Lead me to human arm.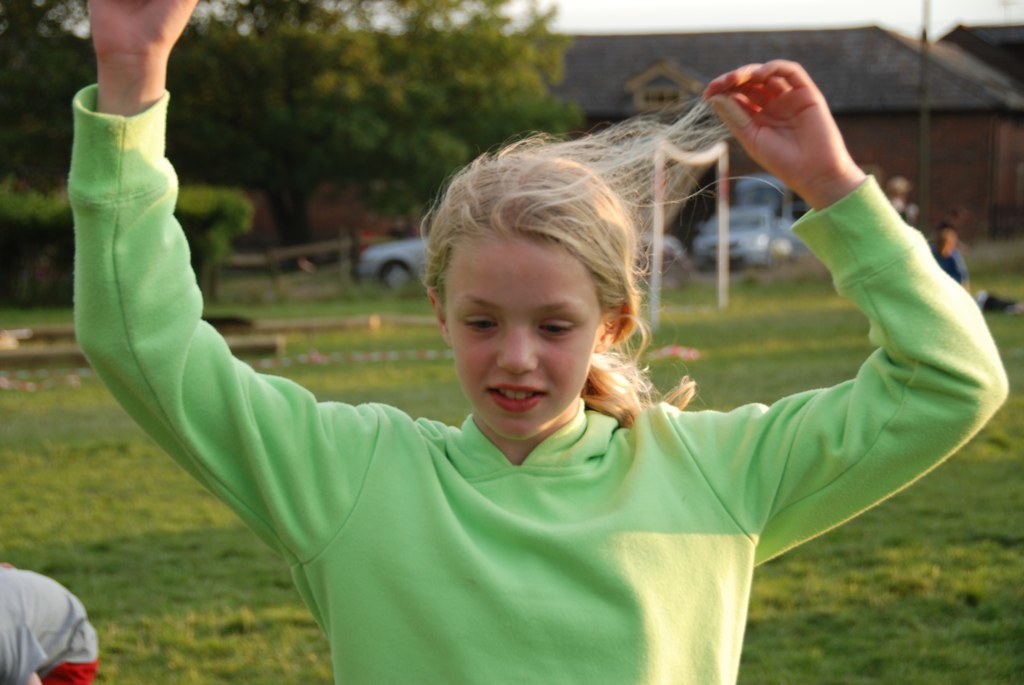
Lead to pyautogui.locateOnScreen(51, 50, 391, 595).
